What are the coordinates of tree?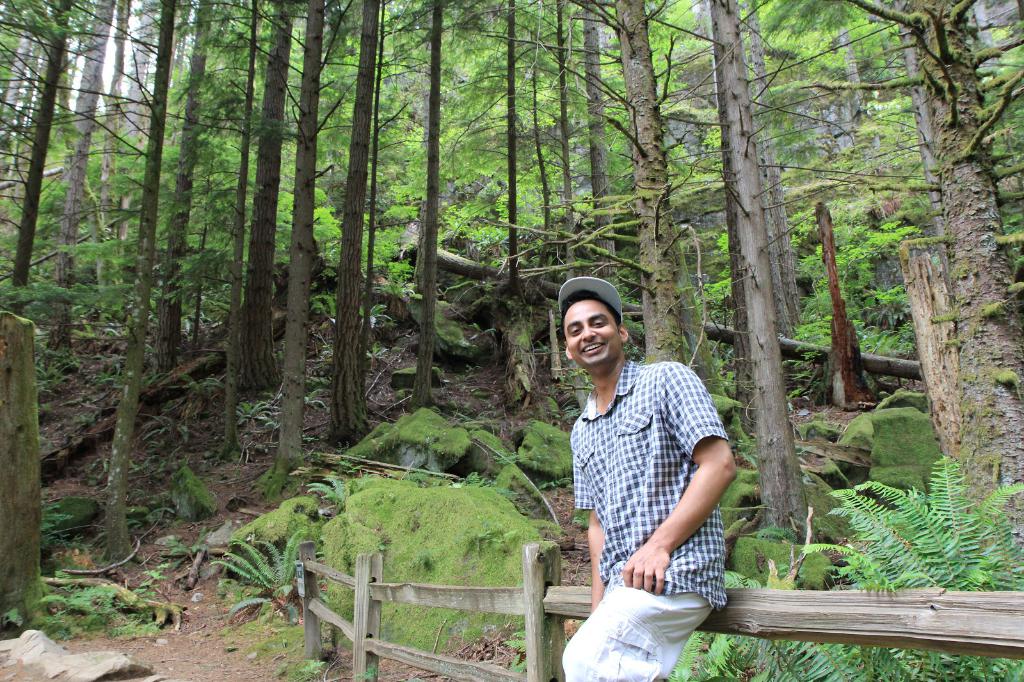
x1=409, y1=0, x2=444, y2=411.
